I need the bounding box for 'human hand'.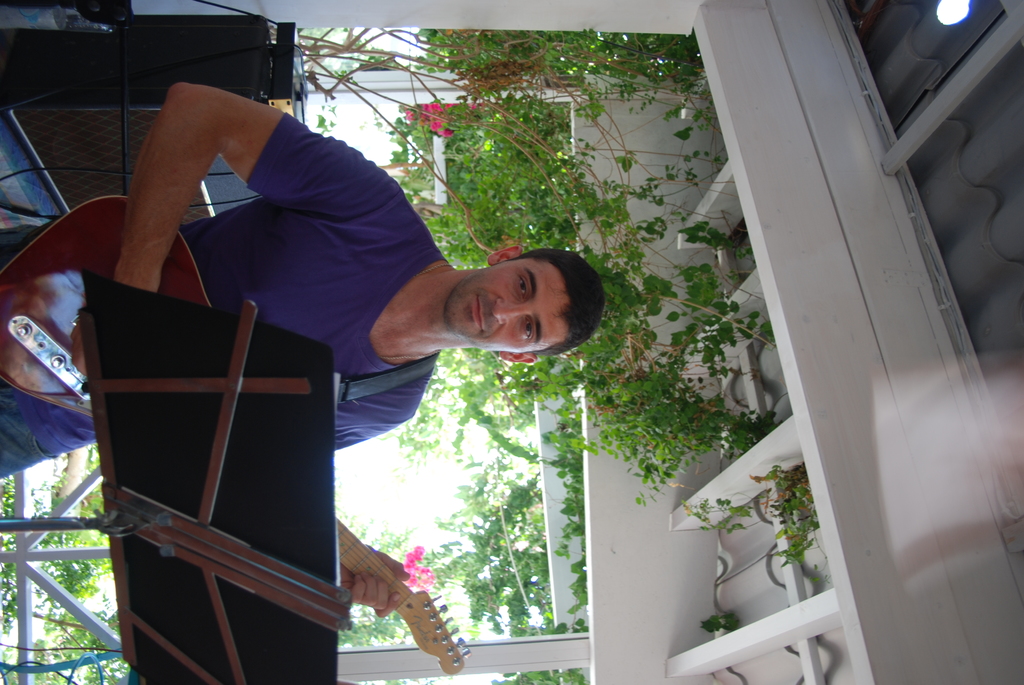
Here it is: [left=69, top=304, right=95, bottom=378].
